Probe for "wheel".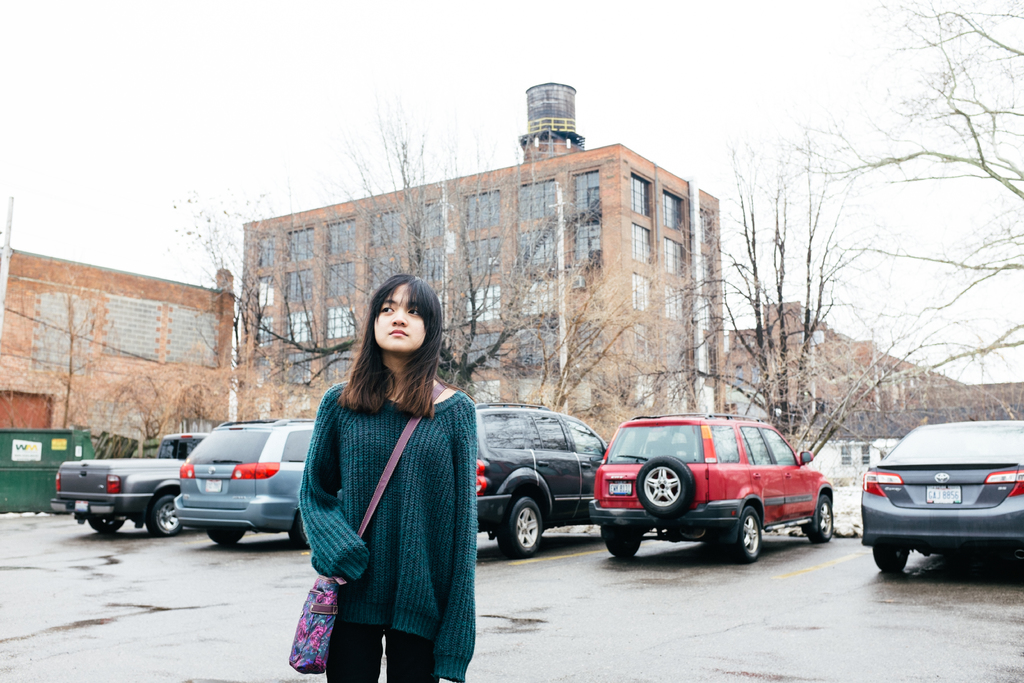
Probe result: BBox(875, 547, 908, 571).
